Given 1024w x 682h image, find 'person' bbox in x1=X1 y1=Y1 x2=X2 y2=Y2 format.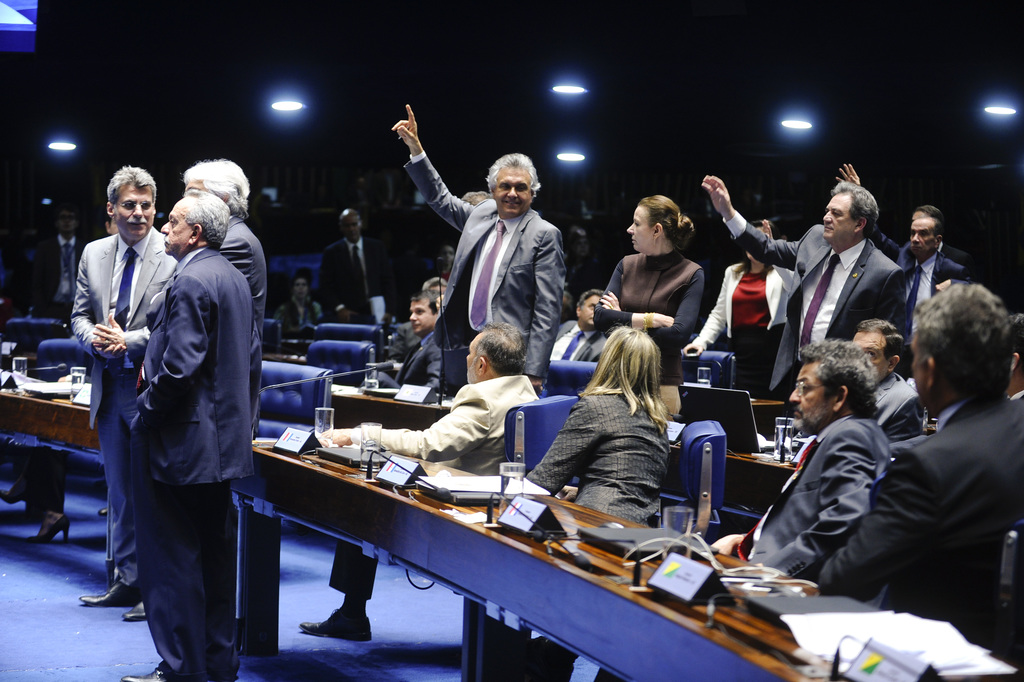
x1=482 y1=323 x2=673 y2=681.
